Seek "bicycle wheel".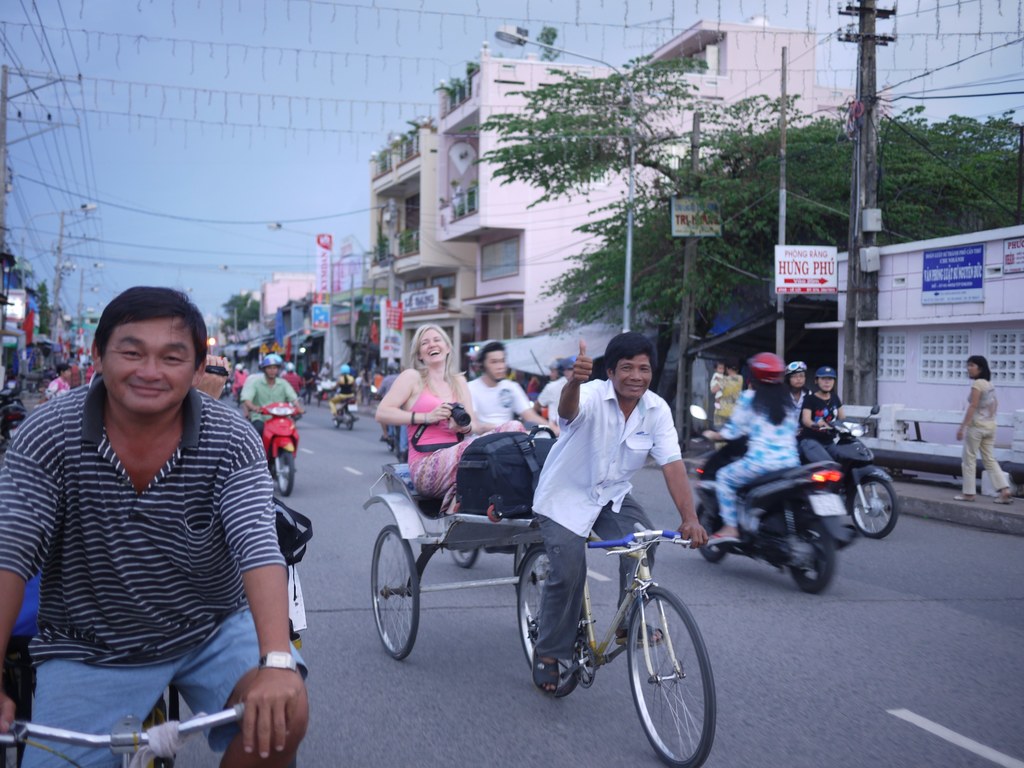
detection(599, 577, 702, 749).
